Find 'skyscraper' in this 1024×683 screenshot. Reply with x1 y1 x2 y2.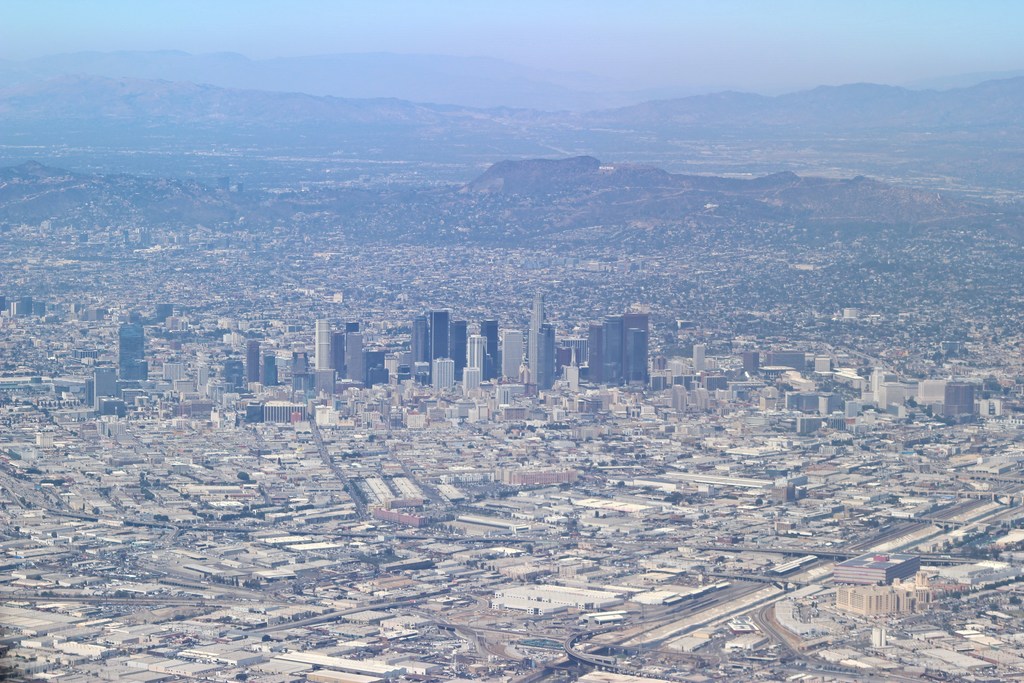
429 309 454 366.
